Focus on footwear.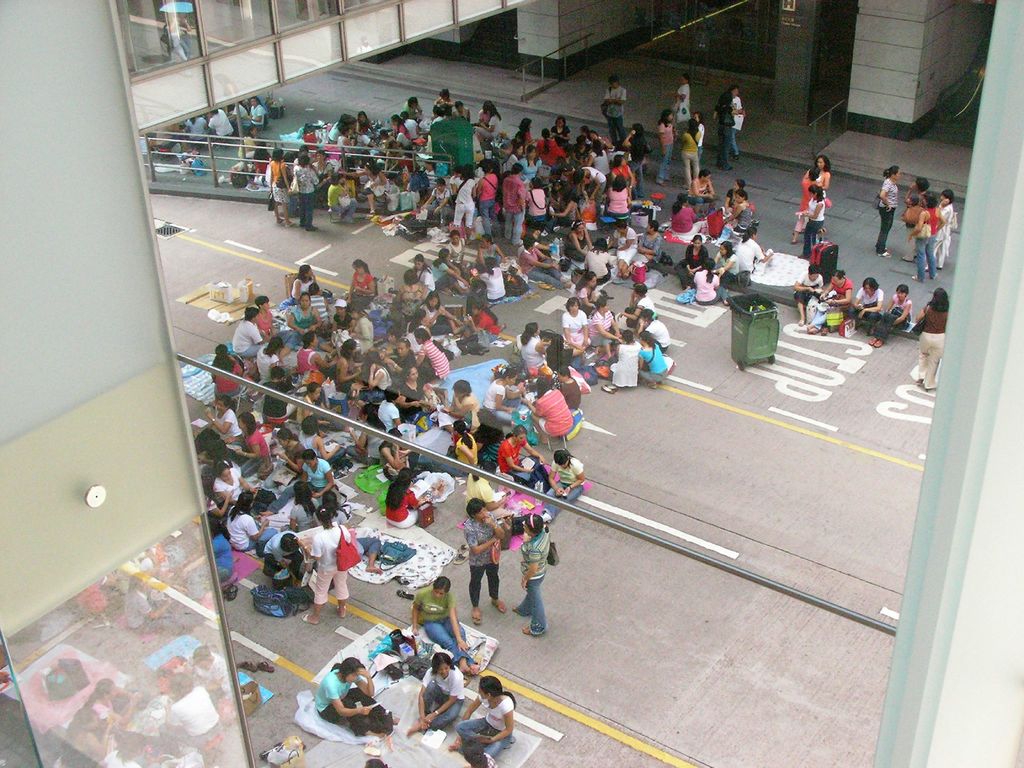
Focused at [874, 339, 886, 349].
